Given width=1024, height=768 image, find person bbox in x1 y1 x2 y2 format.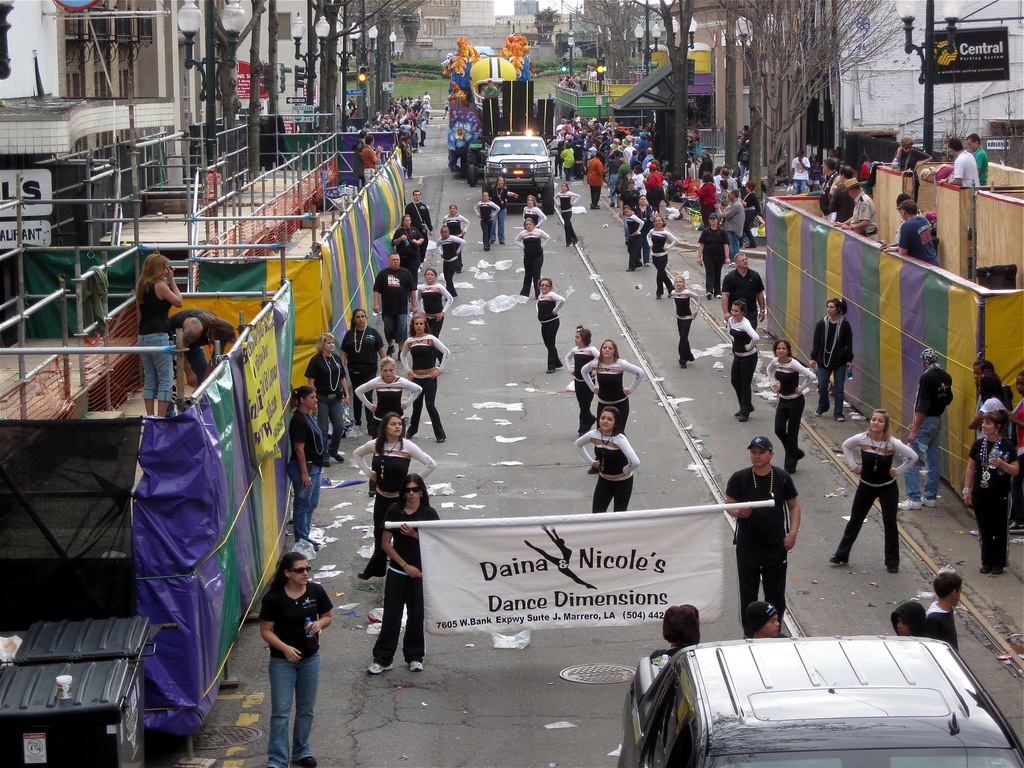
134 253 178 412.
